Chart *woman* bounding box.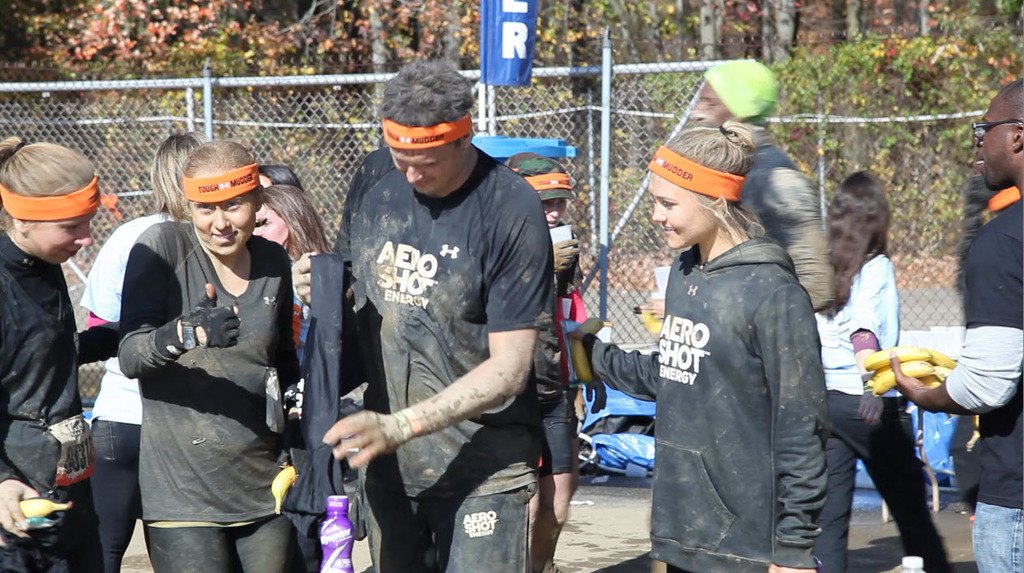
Charted: [0, 122, 142, 572].
